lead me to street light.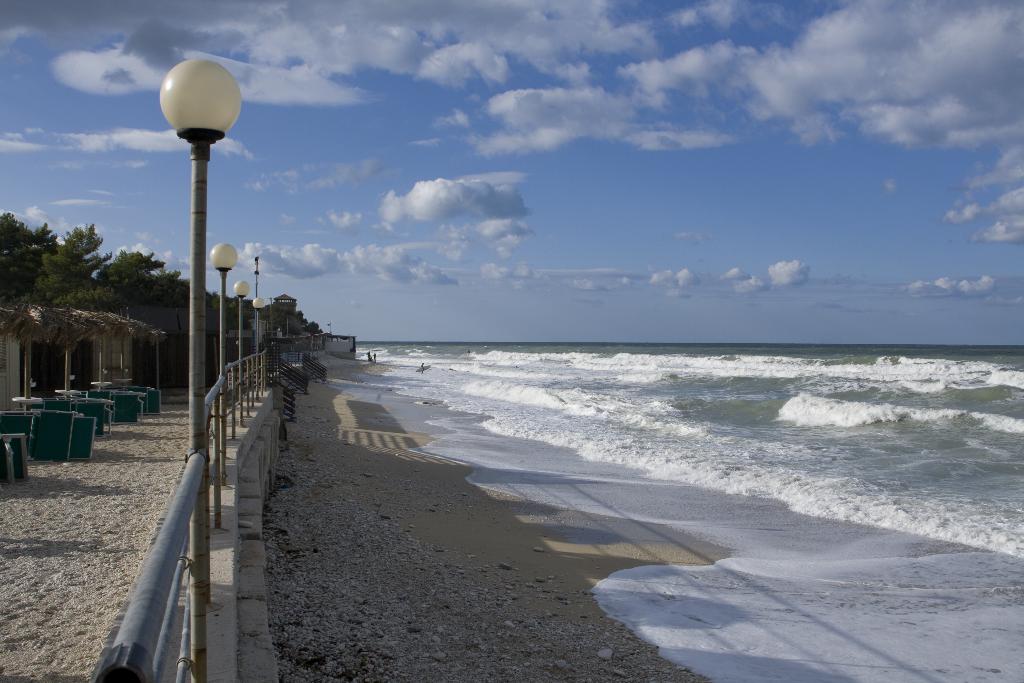
Lead to locate(206, 240, 237, 485).
